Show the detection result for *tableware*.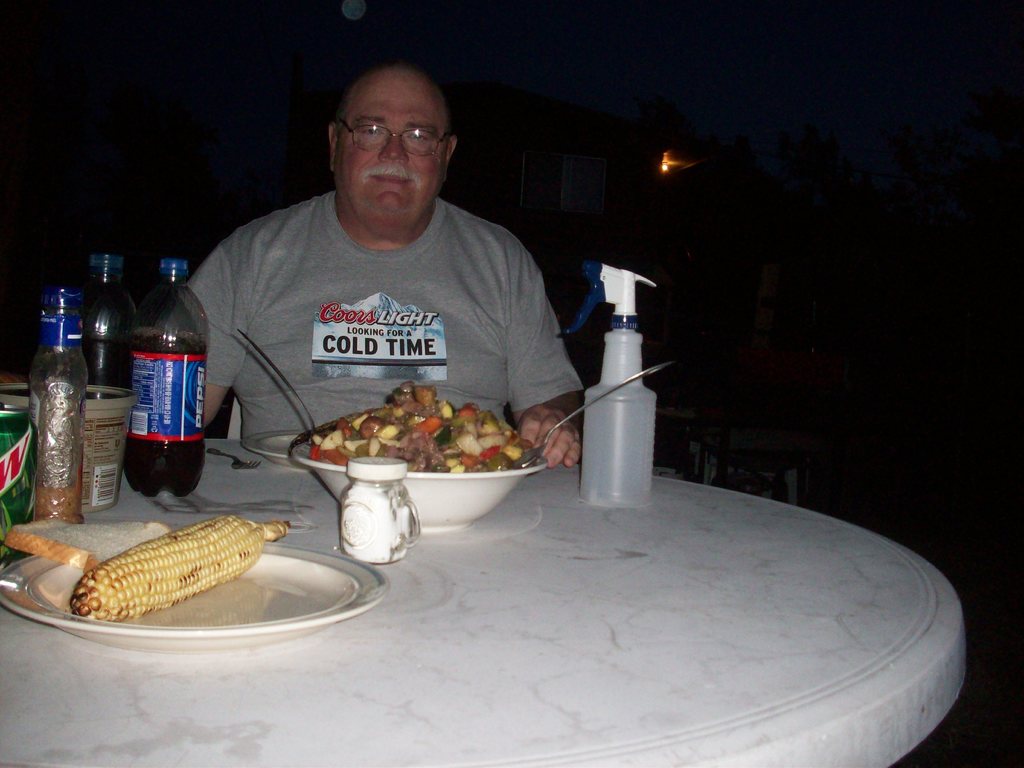
Rect(207, 450, 256, 475).
